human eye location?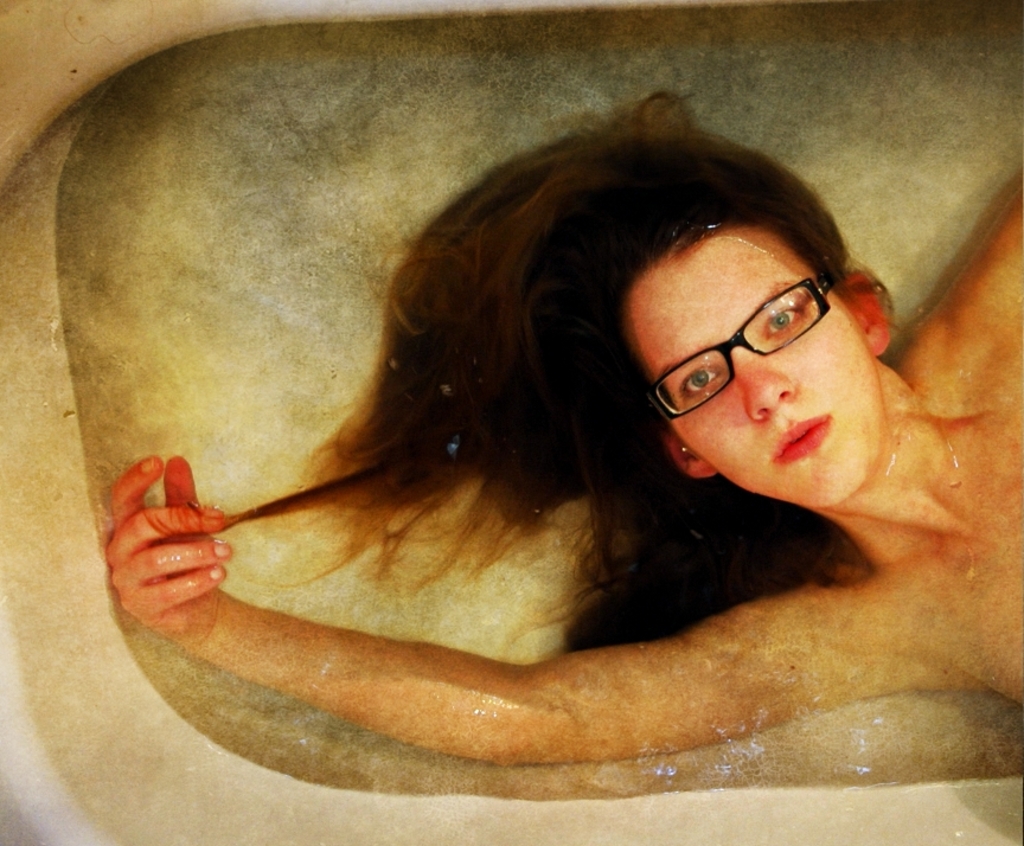
763/301/805/334
